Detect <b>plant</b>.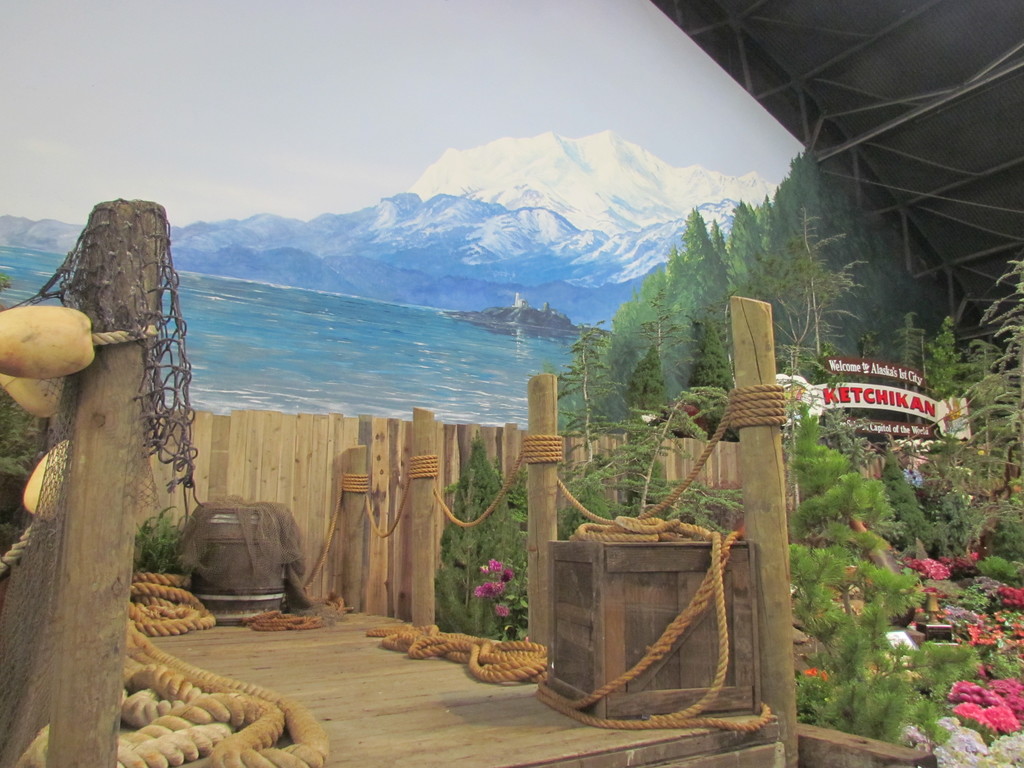
Detected at (132, 505, 218, 582).
